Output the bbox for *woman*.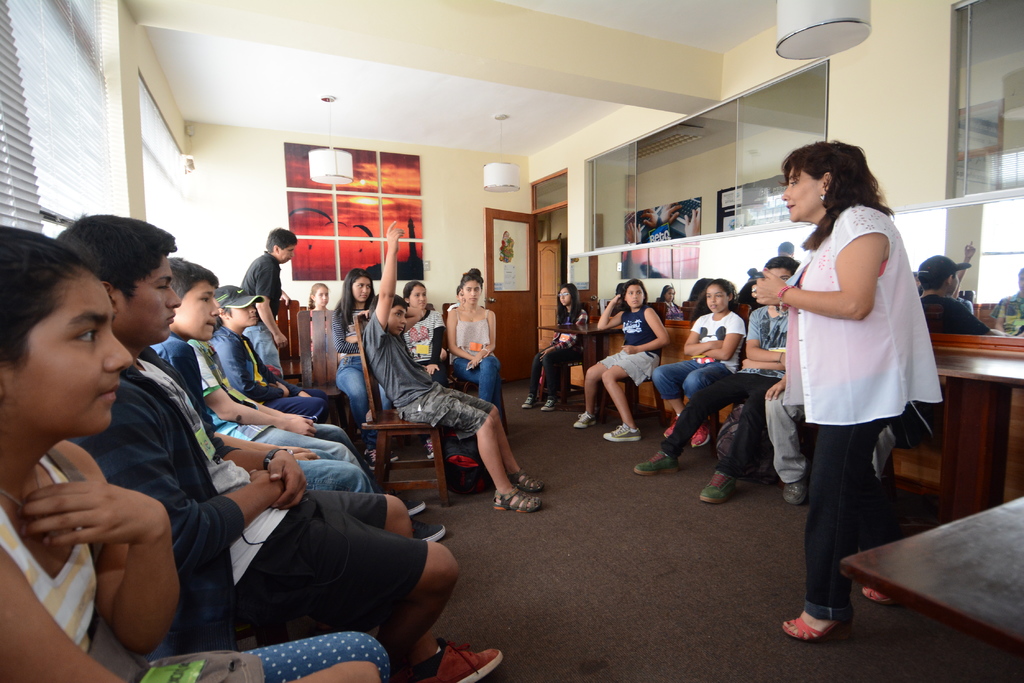
x1=528, y1=284, x2=586, y2=412.
